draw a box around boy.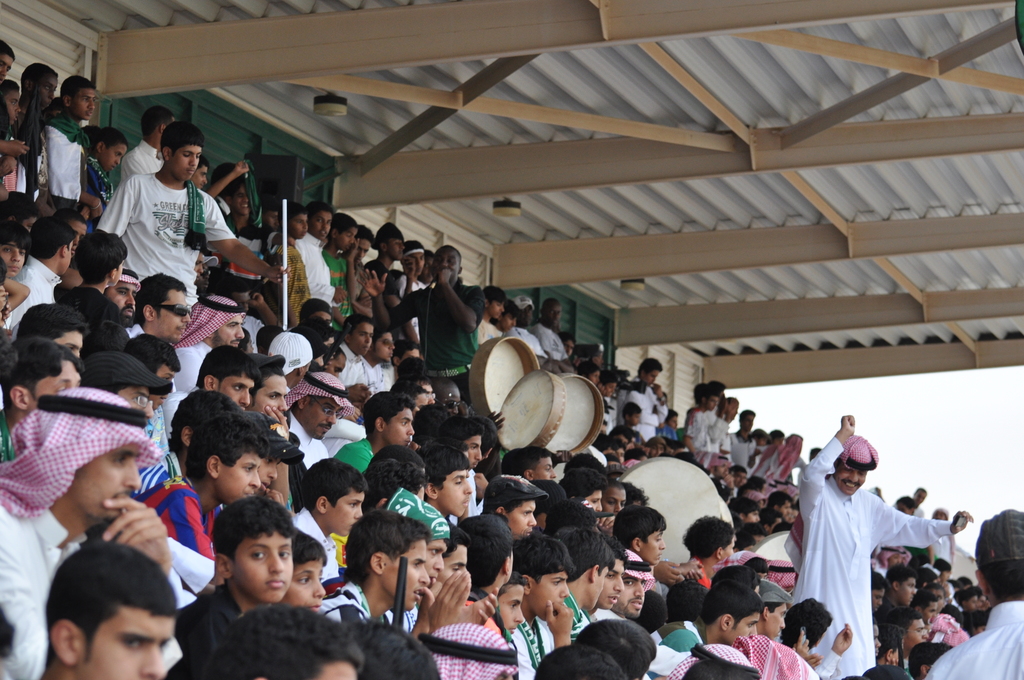
pyautogui.locateOnScreen(148, 407, 270, 558).
